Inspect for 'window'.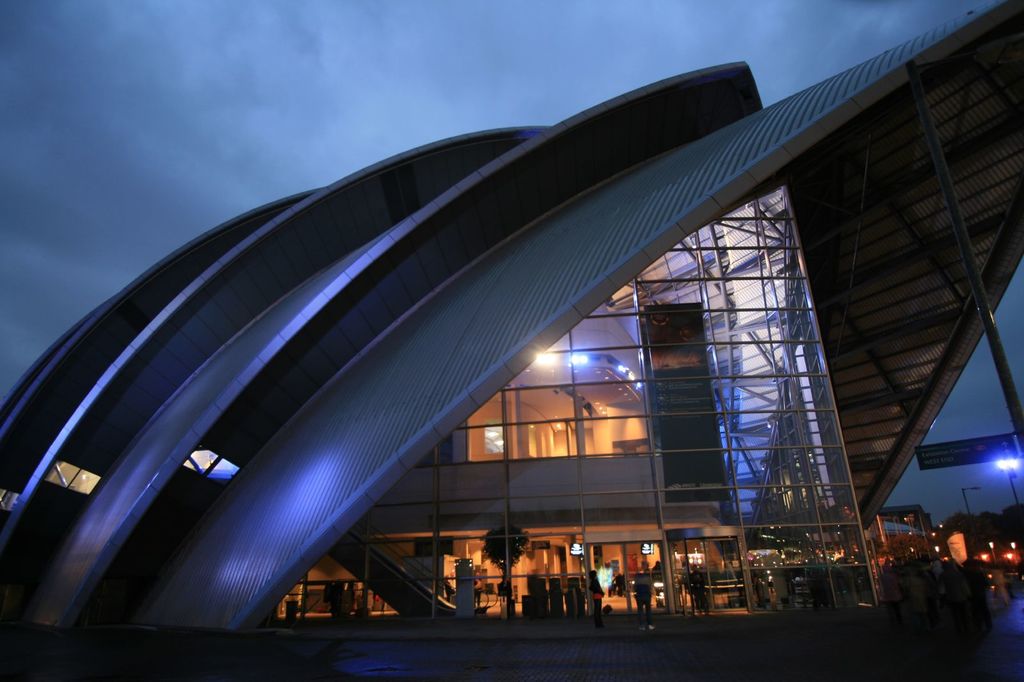
Inspection: x1=582 y1=416 x2=652 y2=457.
